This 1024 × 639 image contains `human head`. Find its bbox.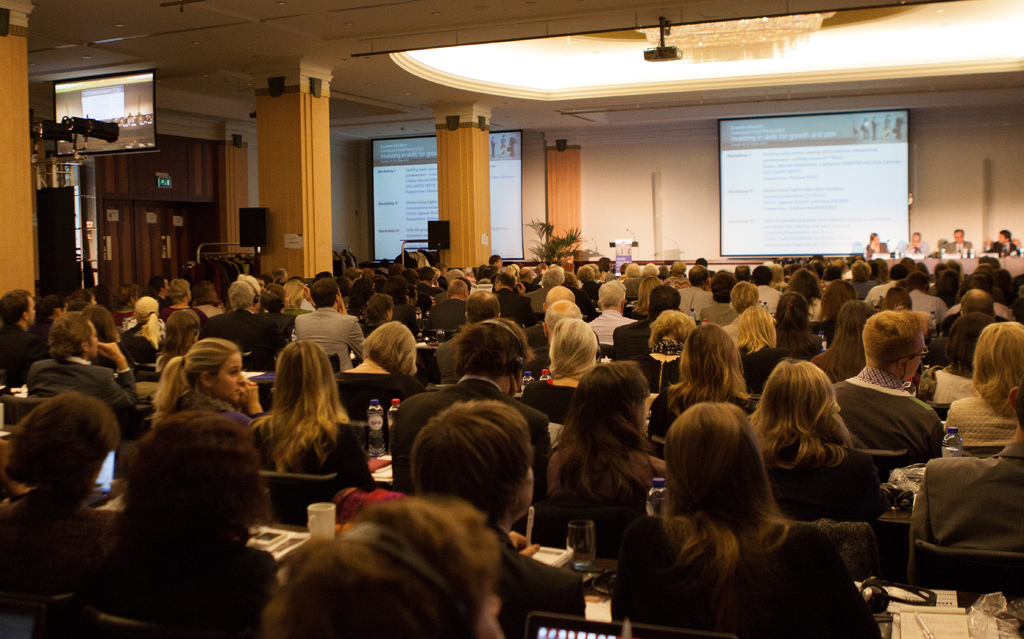
<bbox>116, 284, 144, 305</bbox>.
